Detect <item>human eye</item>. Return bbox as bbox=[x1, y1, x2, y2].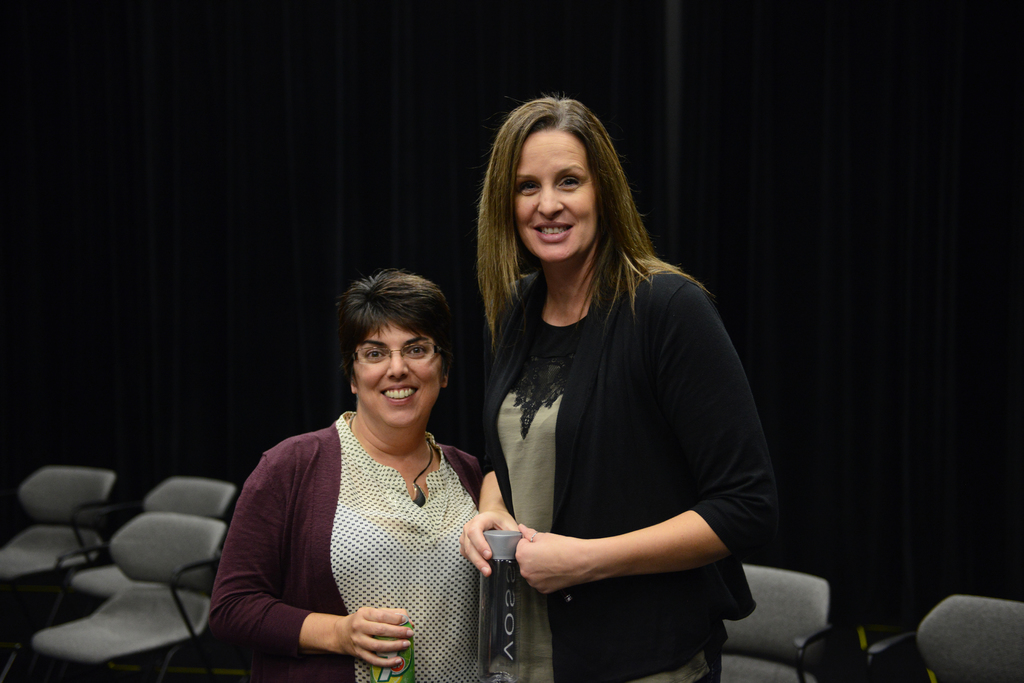
bbox=[404, 341, 424, 358].
